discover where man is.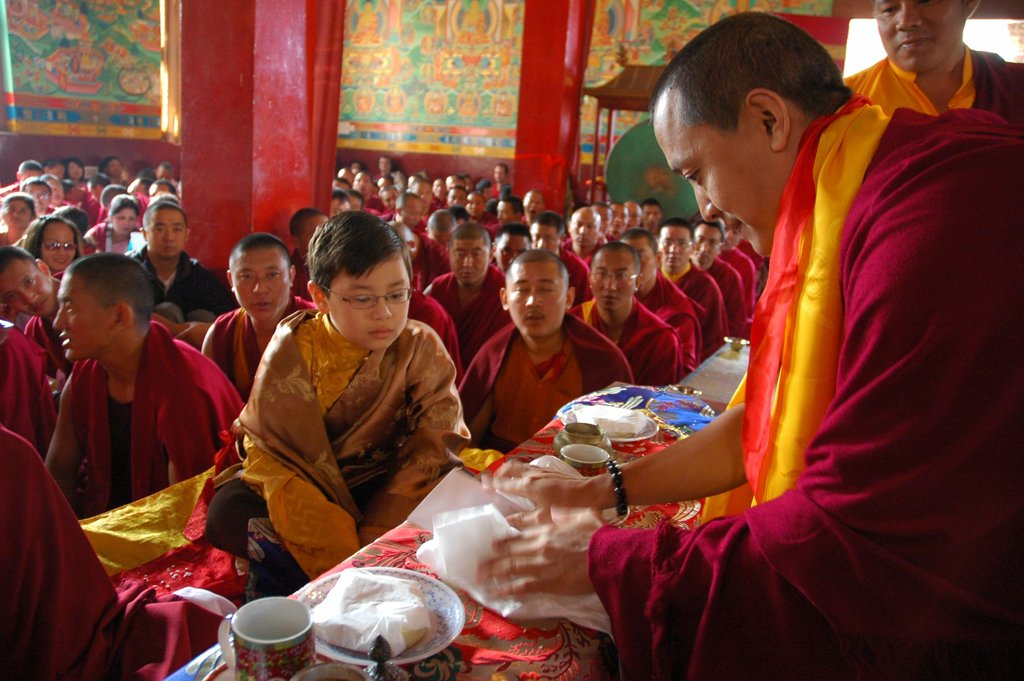
Discovered at [x1=47, y1=245, x2=235, y2=520].
